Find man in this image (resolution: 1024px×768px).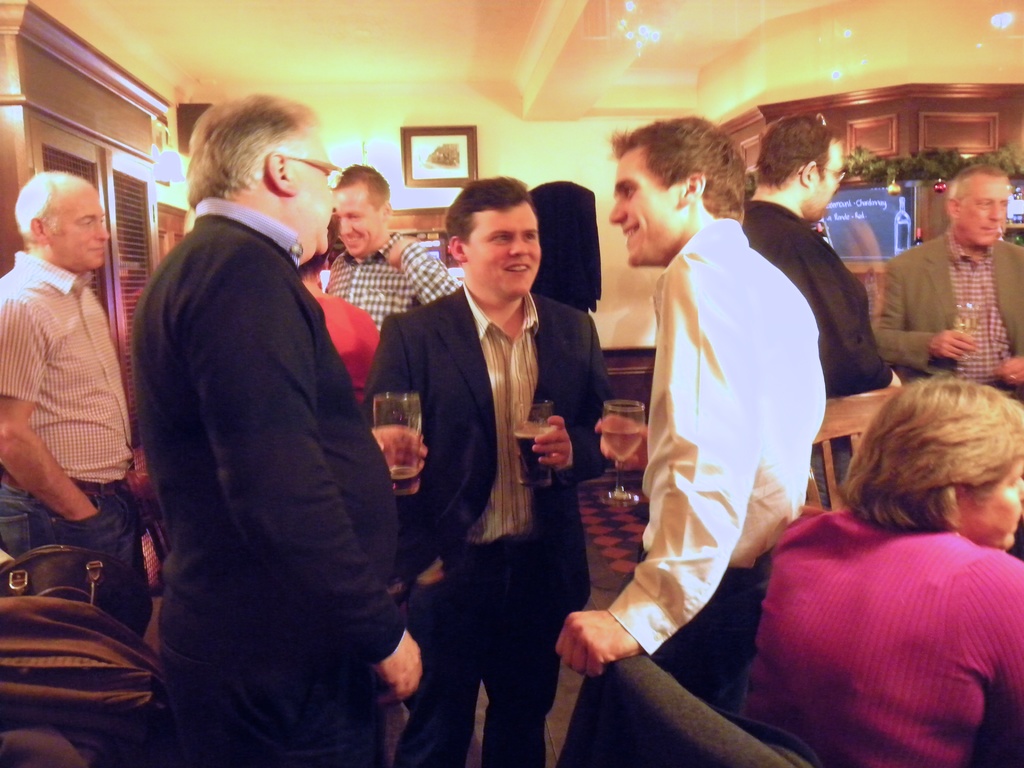
locate(873, 160, 1023, 390).
